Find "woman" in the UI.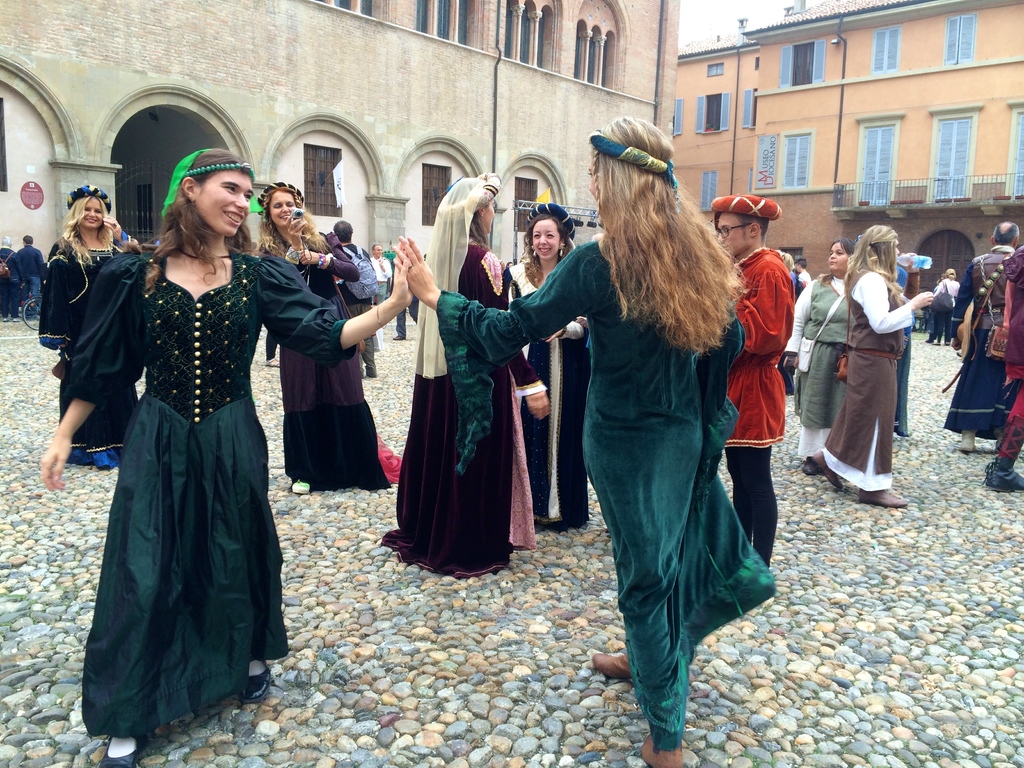
UI element at bbox=[378, 175, 533, 576].
